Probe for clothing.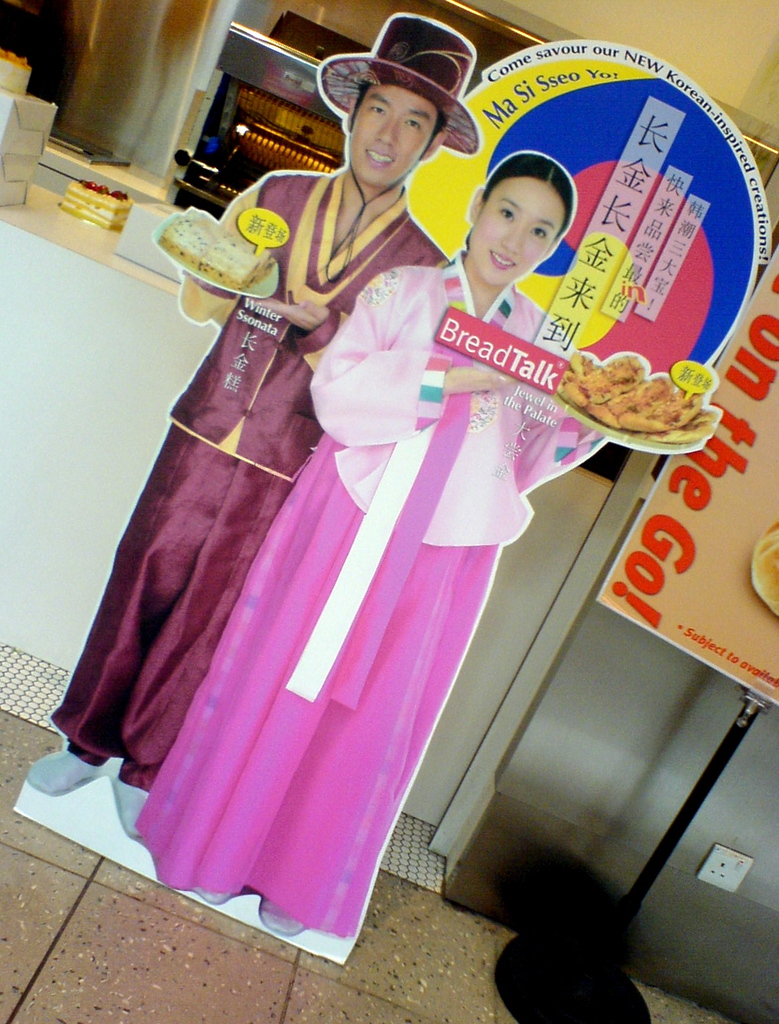
Probe result: [left=118, top=263, right=623, bottom=938].
